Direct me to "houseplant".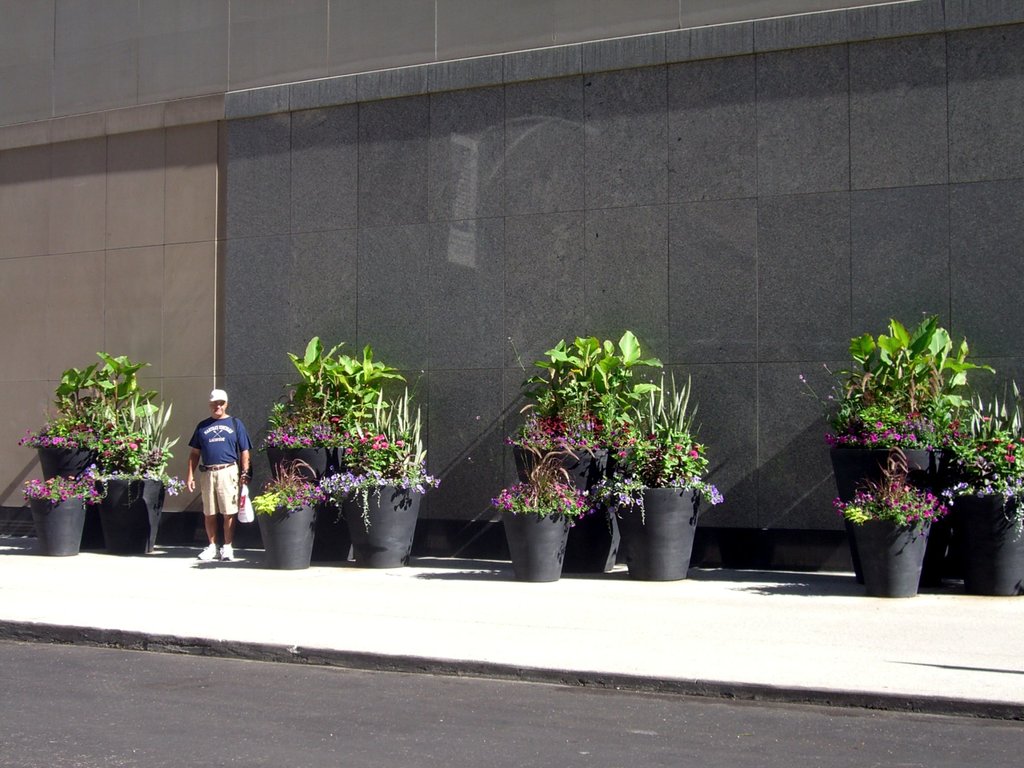
Direction: box(244, 461, 336, 568).
